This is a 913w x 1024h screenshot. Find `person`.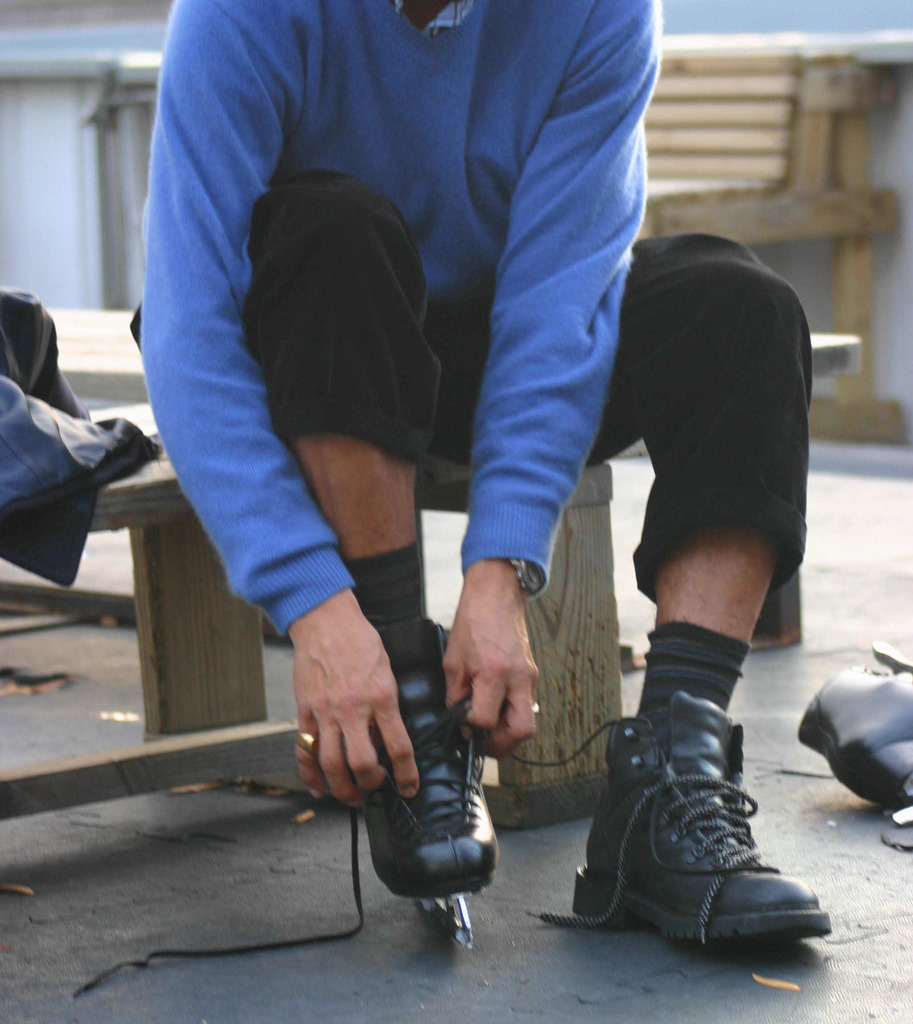
Bounding box: 126, 0, 842, 959.
